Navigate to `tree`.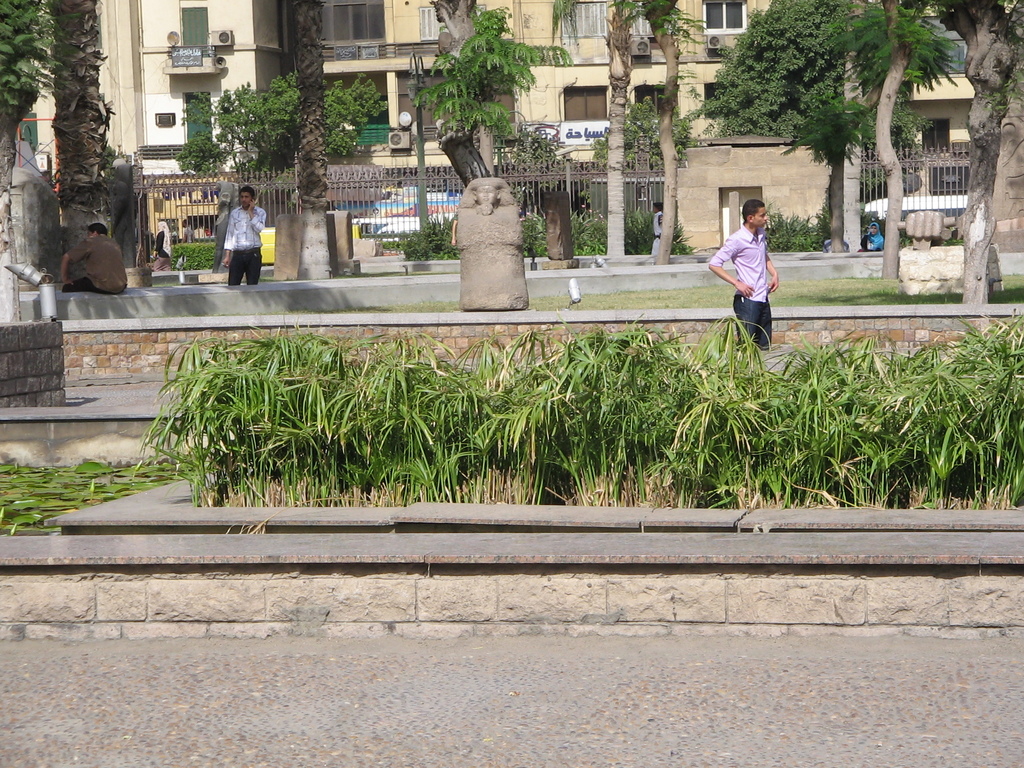
Navigation target: [left=877, top=0, right=911, bottom=283].
